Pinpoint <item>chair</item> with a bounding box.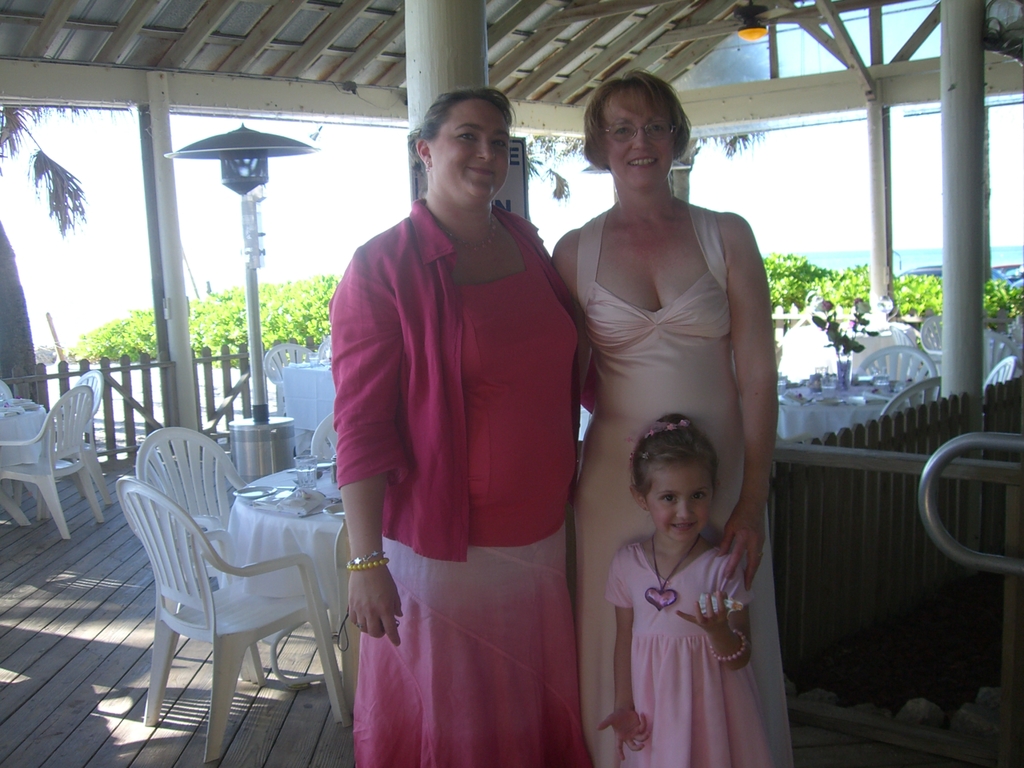
<box>0,385,108,542</box>.
